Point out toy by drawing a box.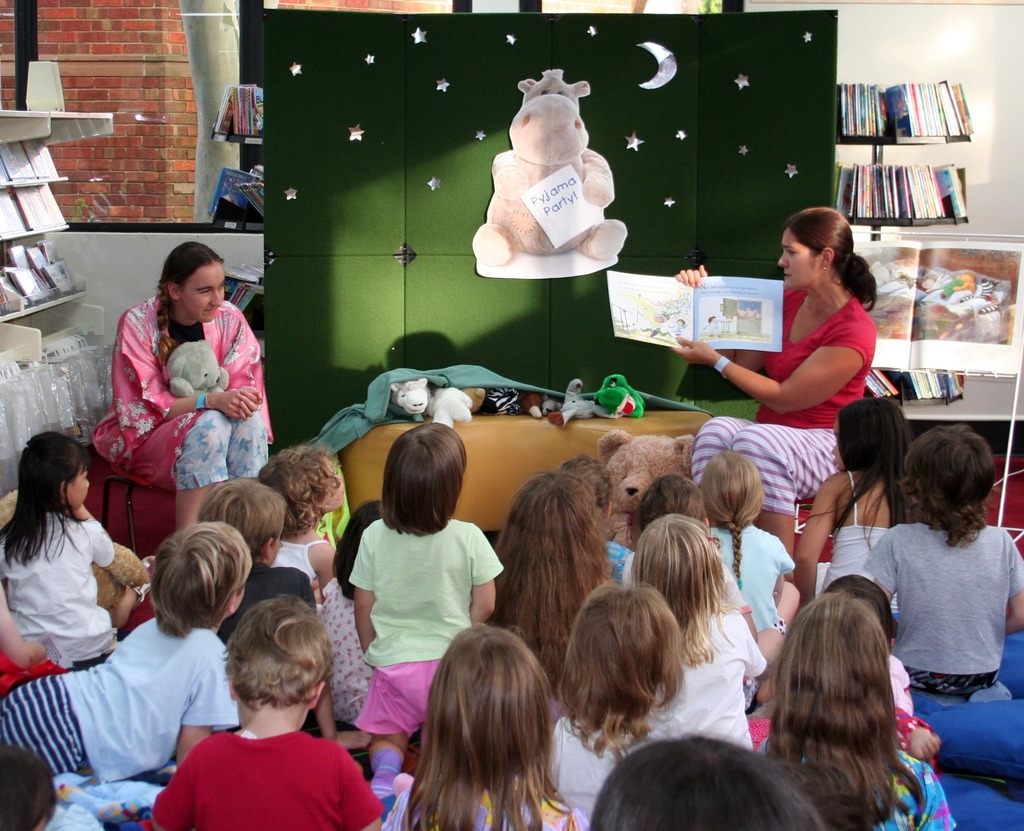
161, 336, 239, 415.
